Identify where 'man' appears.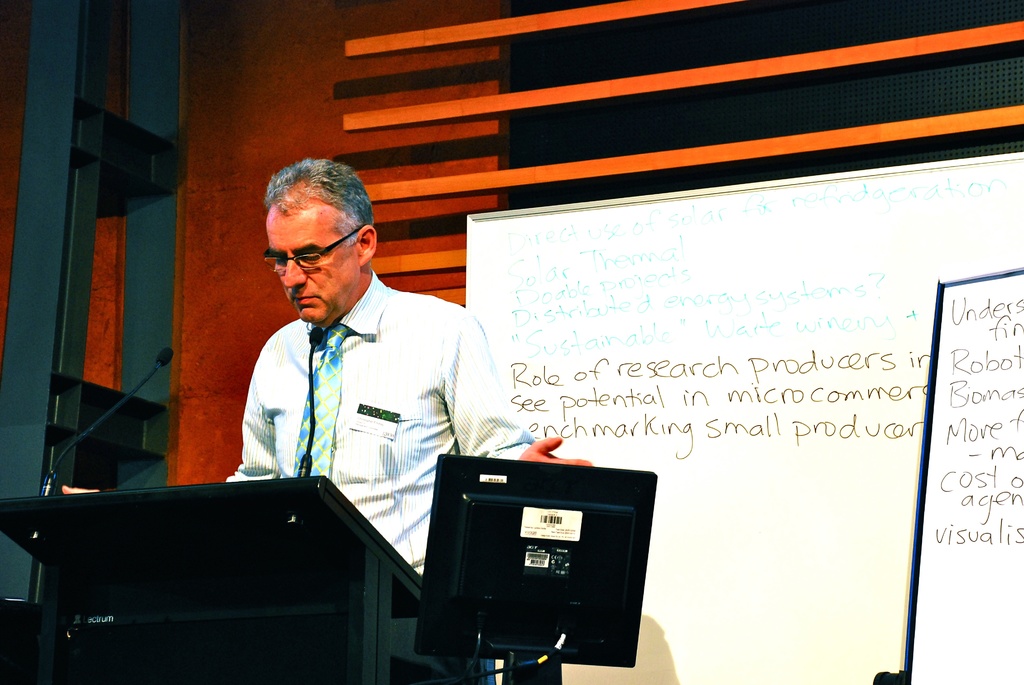
Appears at detection(211, 161, 509, 556).
